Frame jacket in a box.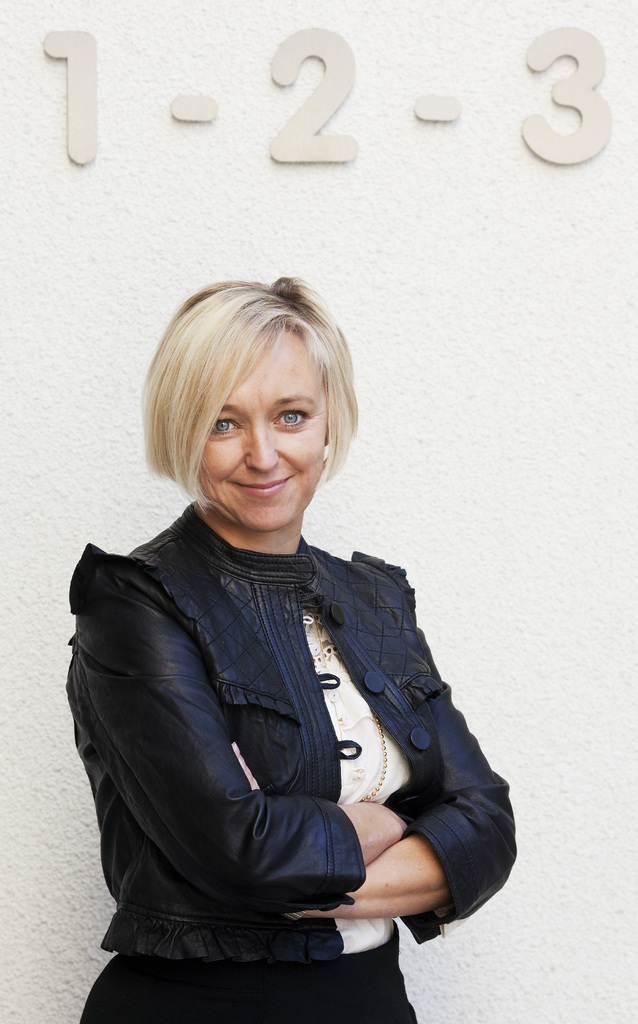
[x1=51, y1=391, x2=529, y2=965].
